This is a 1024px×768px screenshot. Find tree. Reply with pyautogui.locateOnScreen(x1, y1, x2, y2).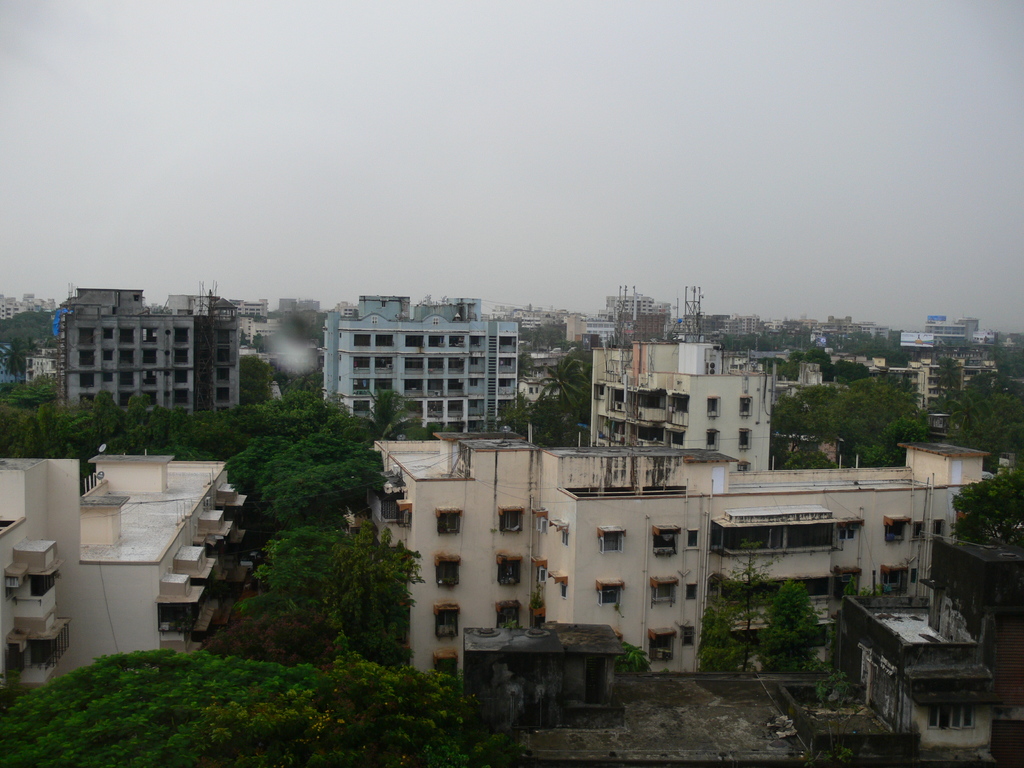
pyautogui.locateOnScreen(168, 408, 234, 470).
